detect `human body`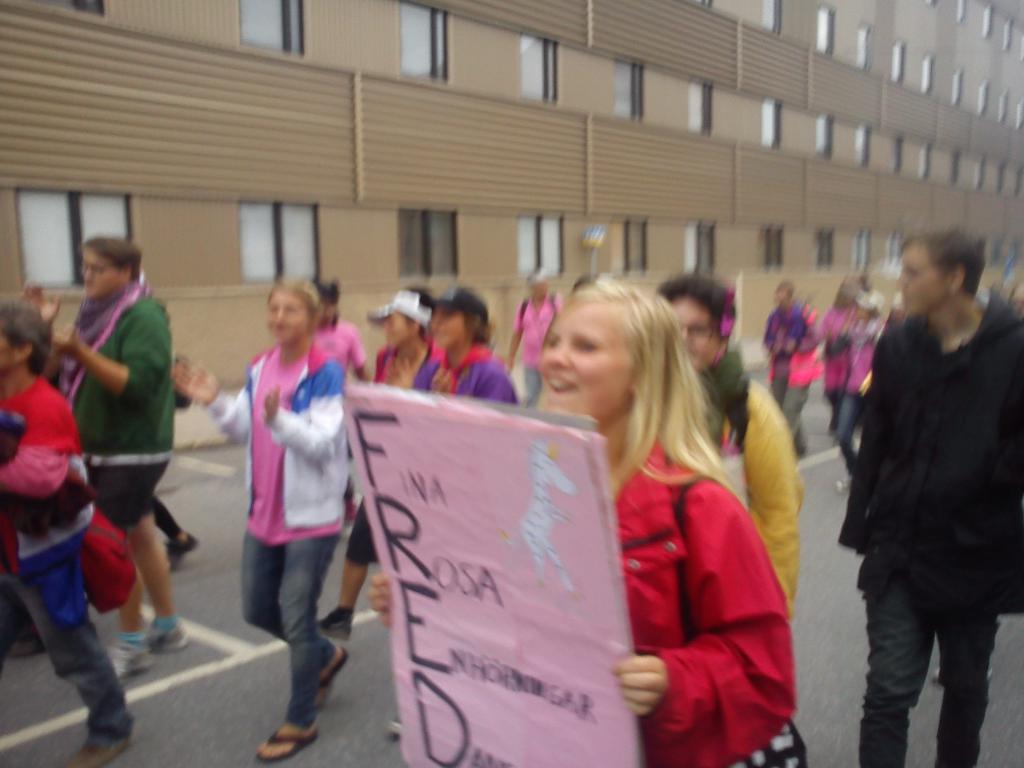
(848, 298, 1023, 767)
